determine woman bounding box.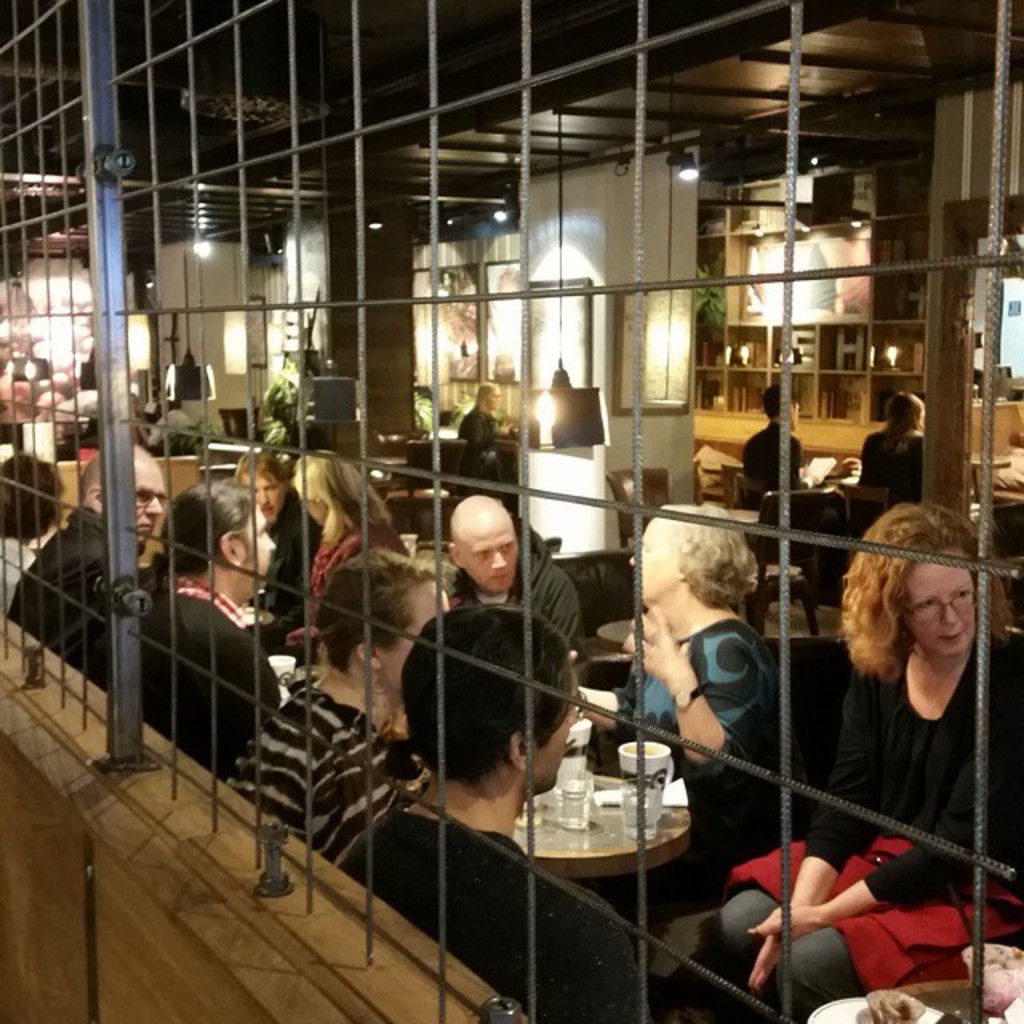
Determined: box(755, 459, 990, 974).
